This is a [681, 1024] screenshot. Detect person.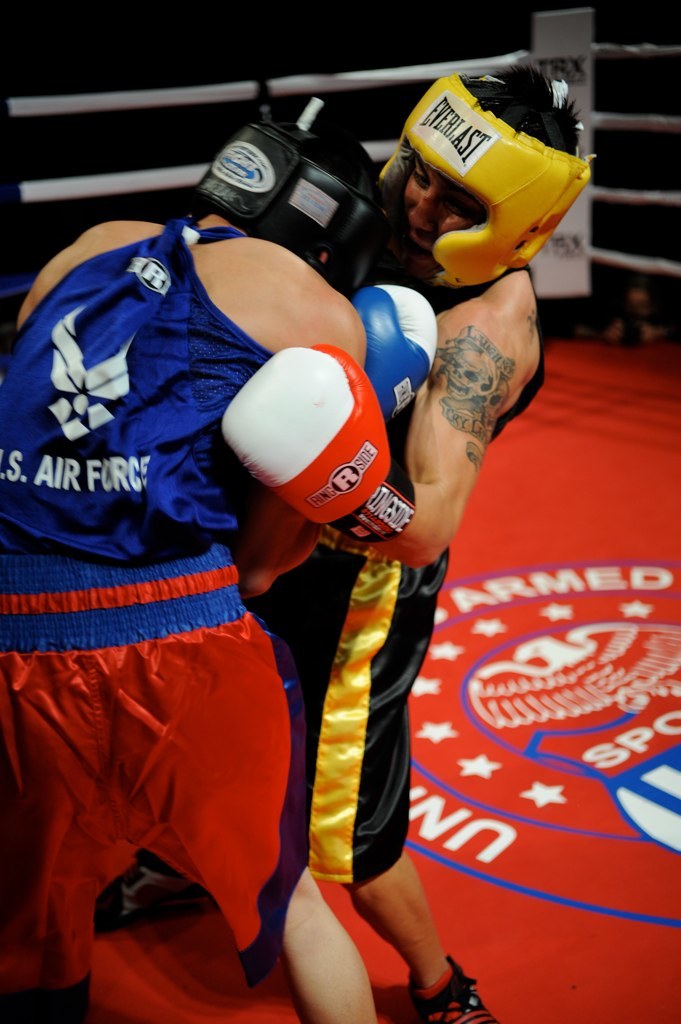
[0, 106, 402, 1023].
